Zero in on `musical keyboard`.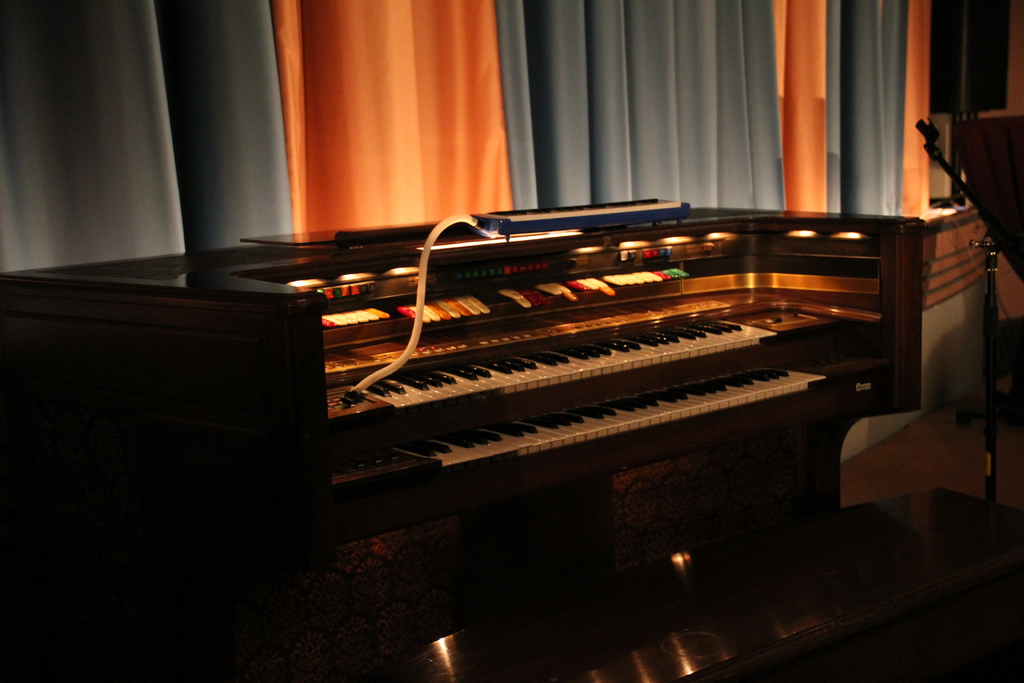
Zeroed in: pyautogui.locateOnScreen(387, 374, 826, 473).
